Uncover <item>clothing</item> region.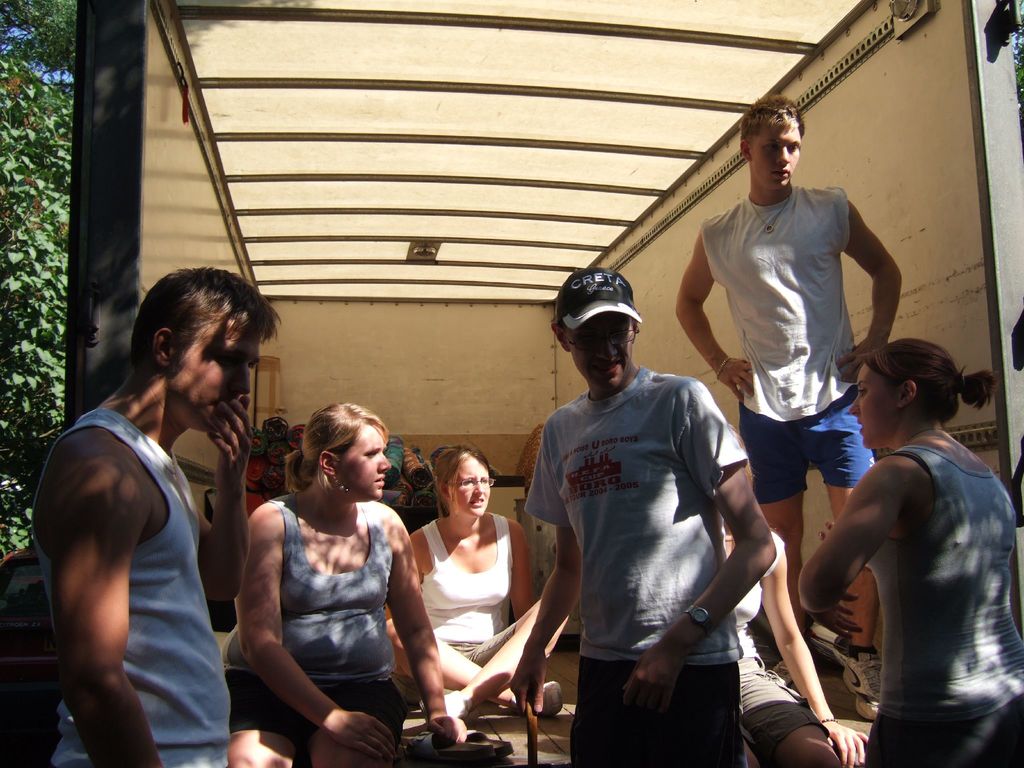
Uncovered: <box>870,441,1023,767</box>.
